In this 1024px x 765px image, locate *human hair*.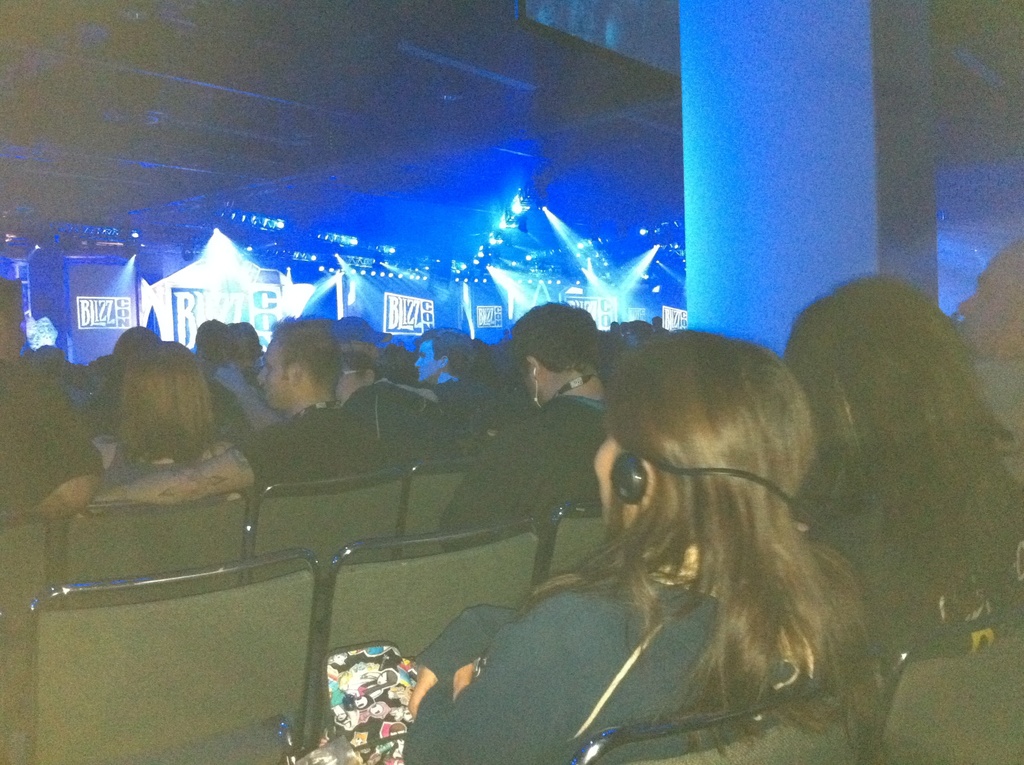
Bounding box: left=654, top=317, right=664, bottom=323.
